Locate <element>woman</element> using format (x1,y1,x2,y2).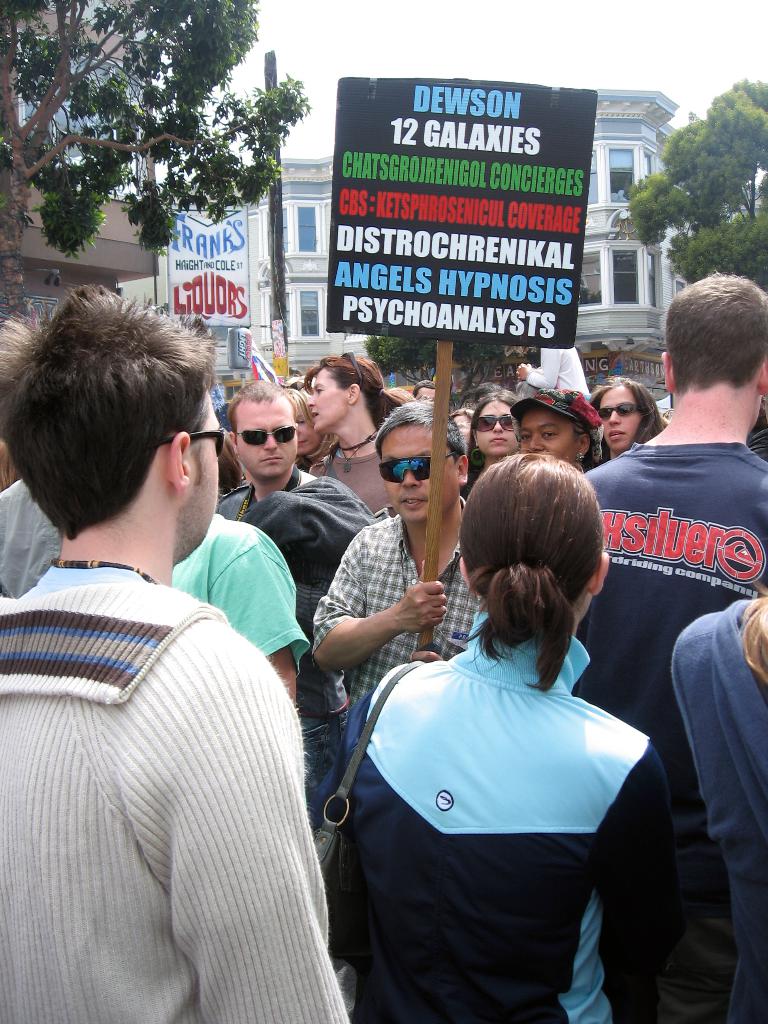
(287,380,359,471).
